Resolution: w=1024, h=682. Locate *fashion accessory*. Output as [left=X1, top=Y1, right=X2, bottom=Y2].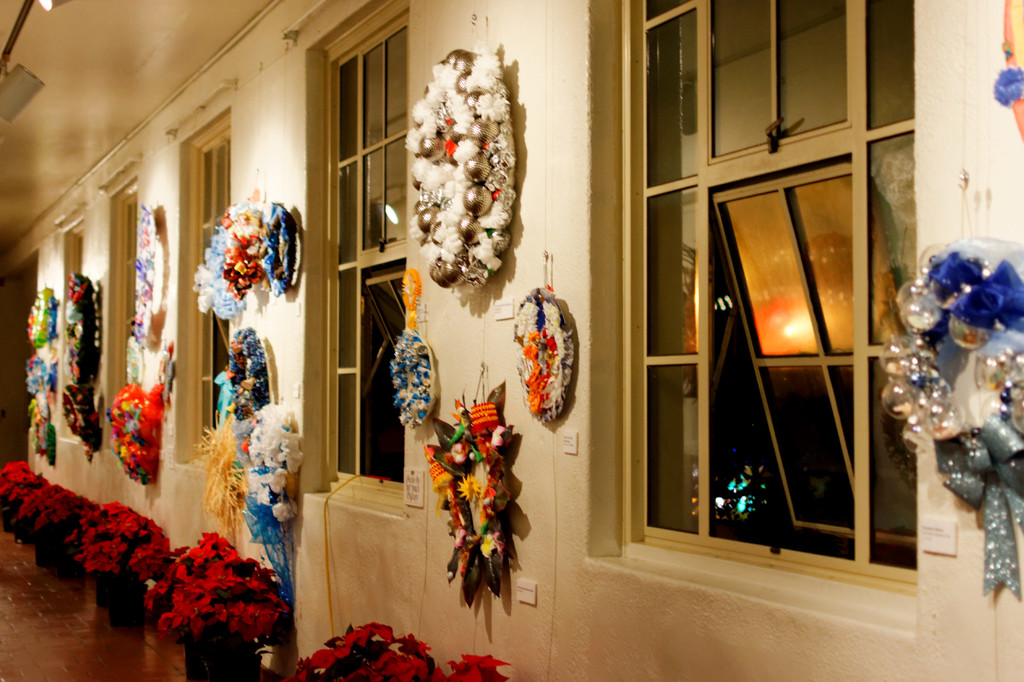
[left=223, top=326, right=269, bottom=421].
